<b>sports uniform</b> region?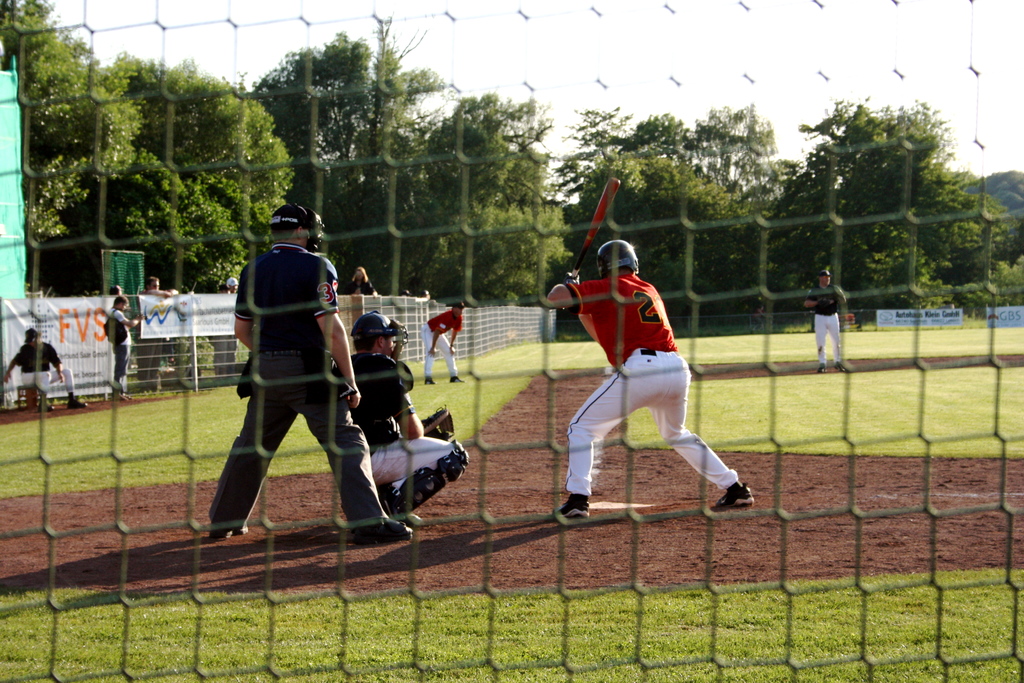
(806, 273, 846, 372)
